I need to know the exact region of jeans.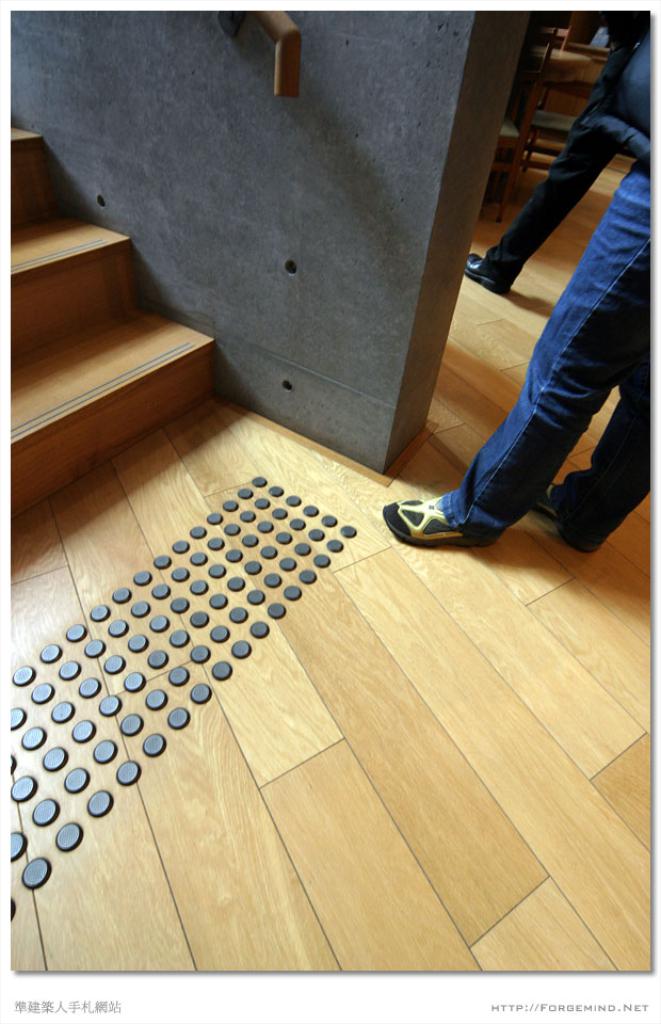
Region: {"left": 439, "top": 194, "right": 646, "bottom": 539}.
